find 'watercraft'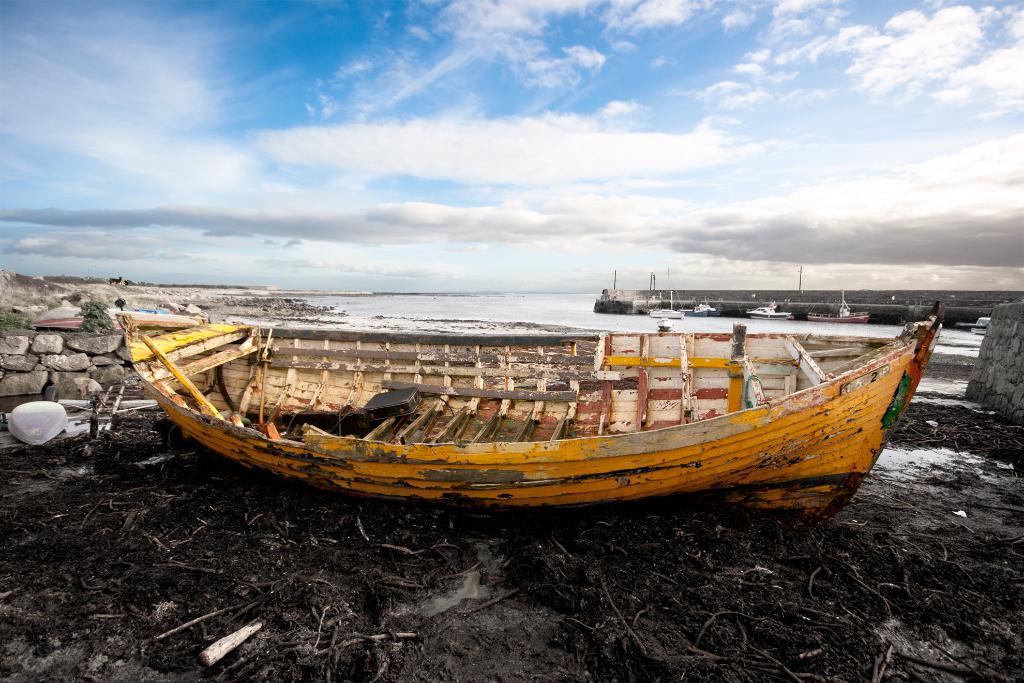
region(641, 294, 684, 334)
